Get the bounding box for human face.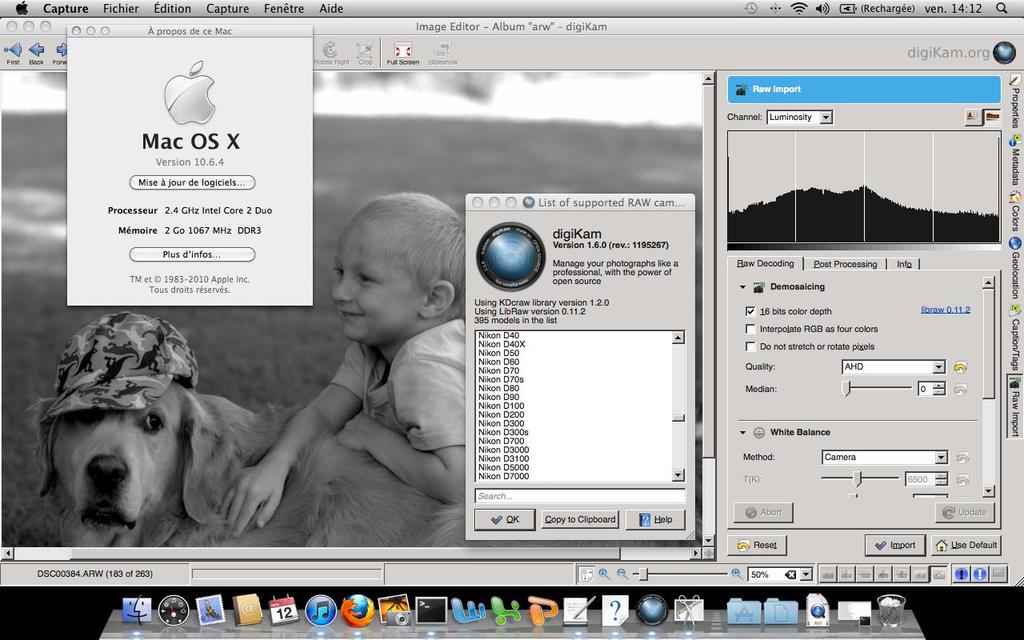
[left=327, top=209, right=442, bottom=350].
